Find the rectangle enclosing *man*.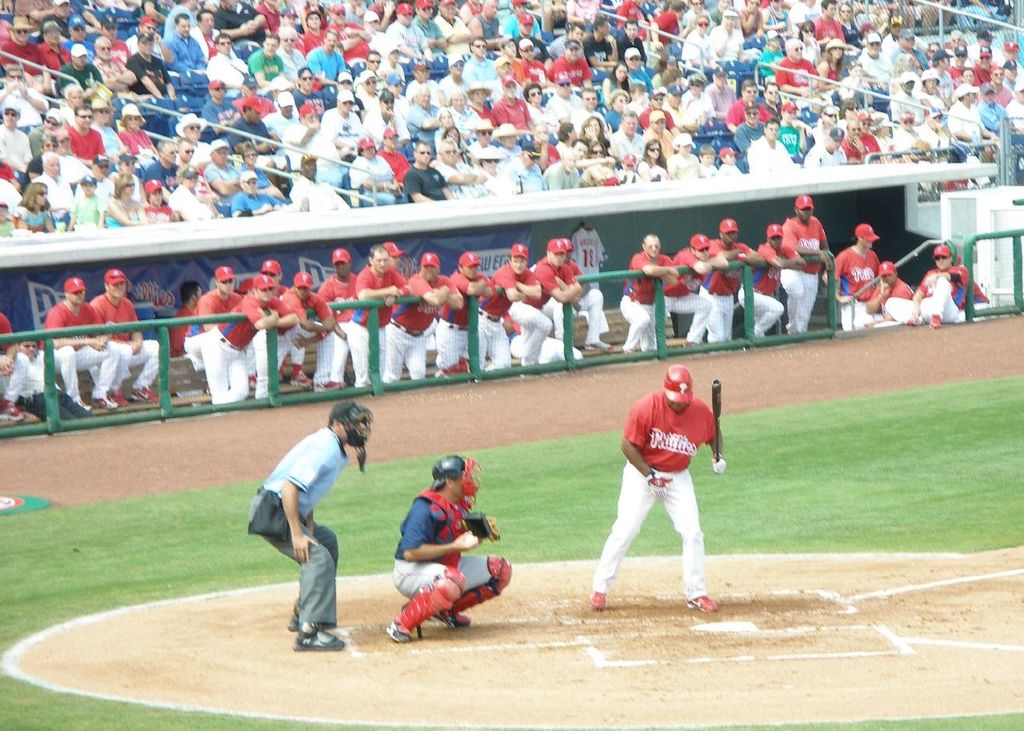
(161, 14, 205, 89).
